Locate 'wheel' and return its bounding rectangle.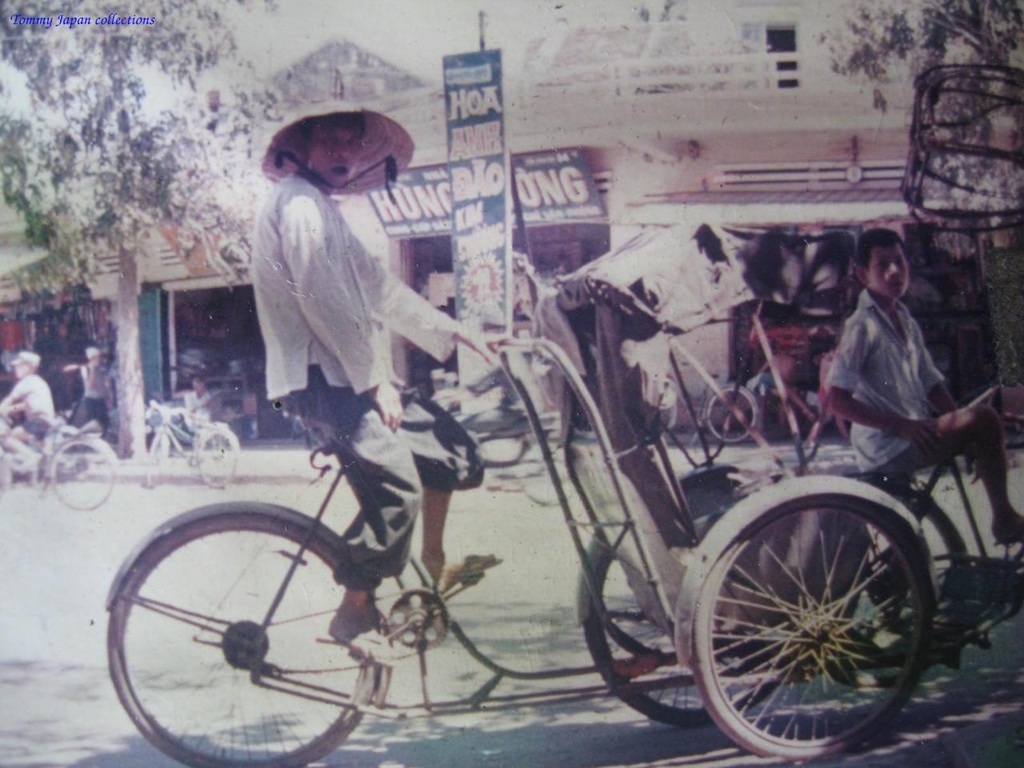
<bbox>100, 508, 392, 767</bbox>.
